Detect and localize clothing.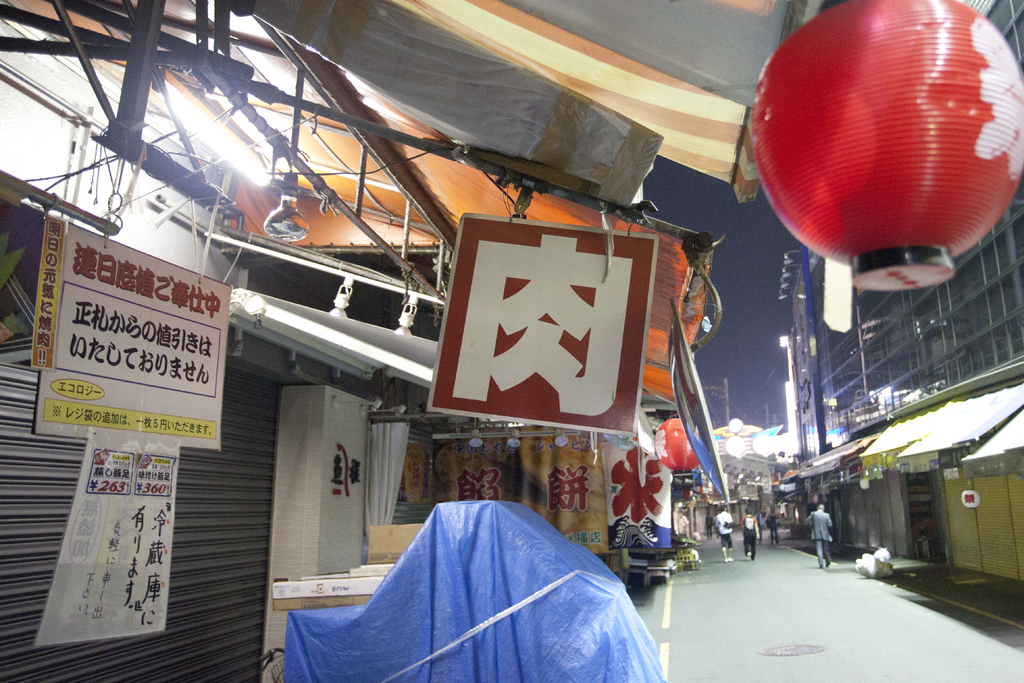
Localized at 808:509:833:567.
